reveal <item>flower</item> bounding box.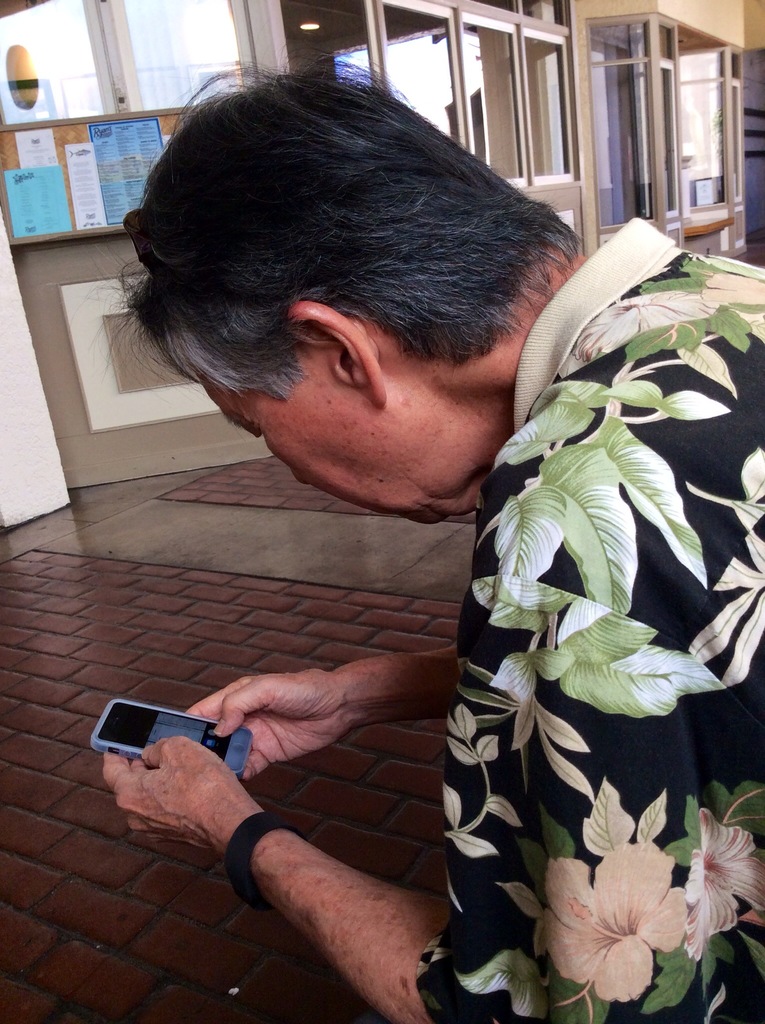
Revealed: [569, 288, 730, 358].
